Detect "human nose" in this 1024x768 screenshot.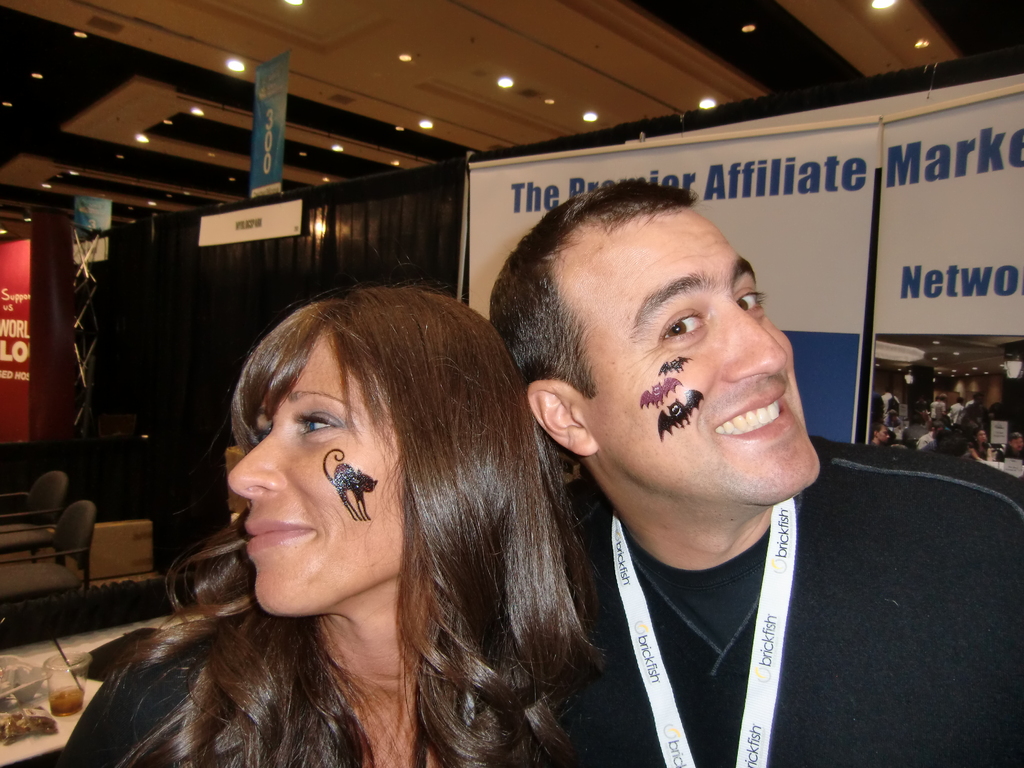
Detection: [718,297,787,381].
